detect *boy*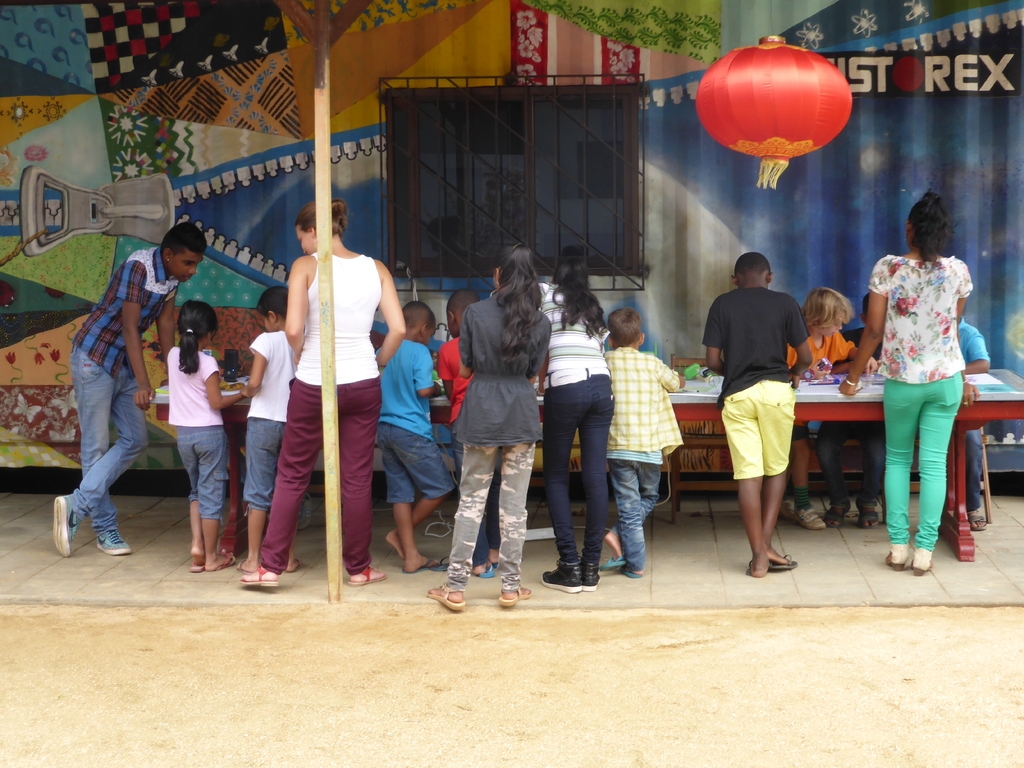
rect(436, 290, 501, 579)
